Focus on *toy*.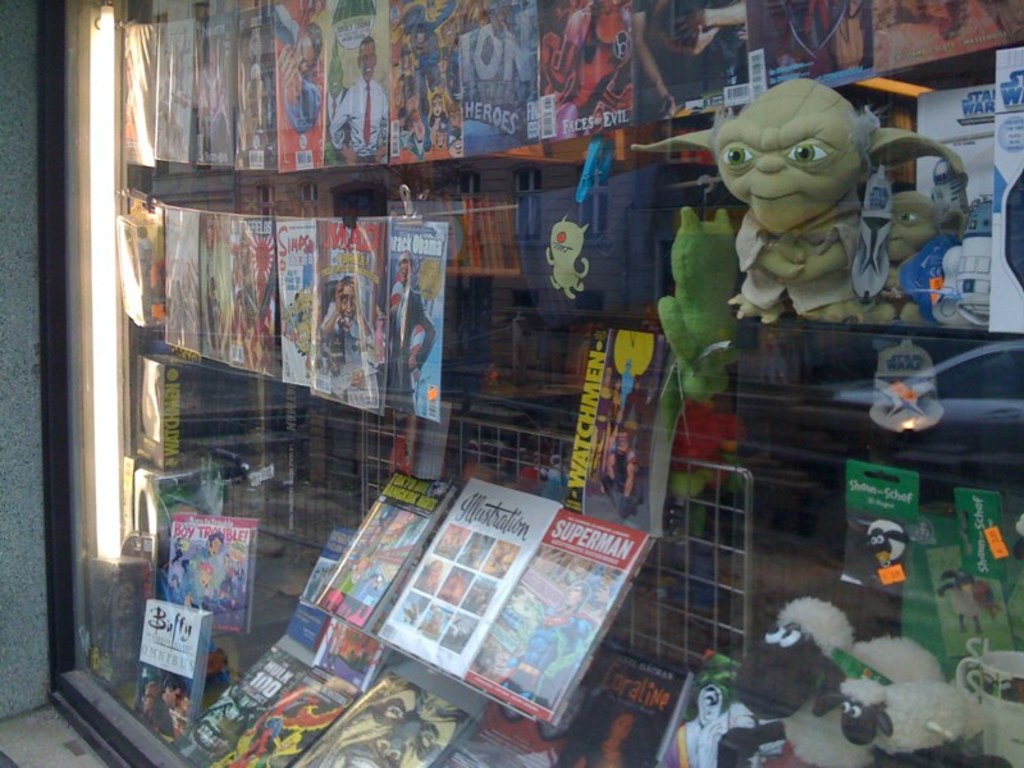
Focused at (694,70,901,340).
